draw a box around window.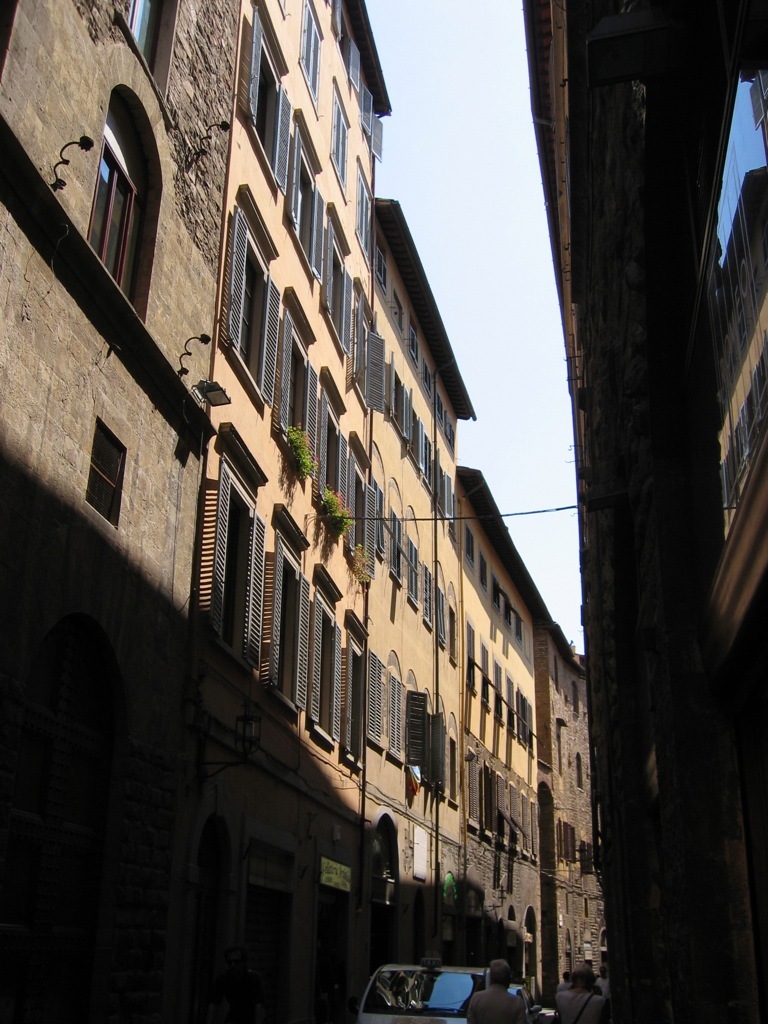
356:81:382:160.
